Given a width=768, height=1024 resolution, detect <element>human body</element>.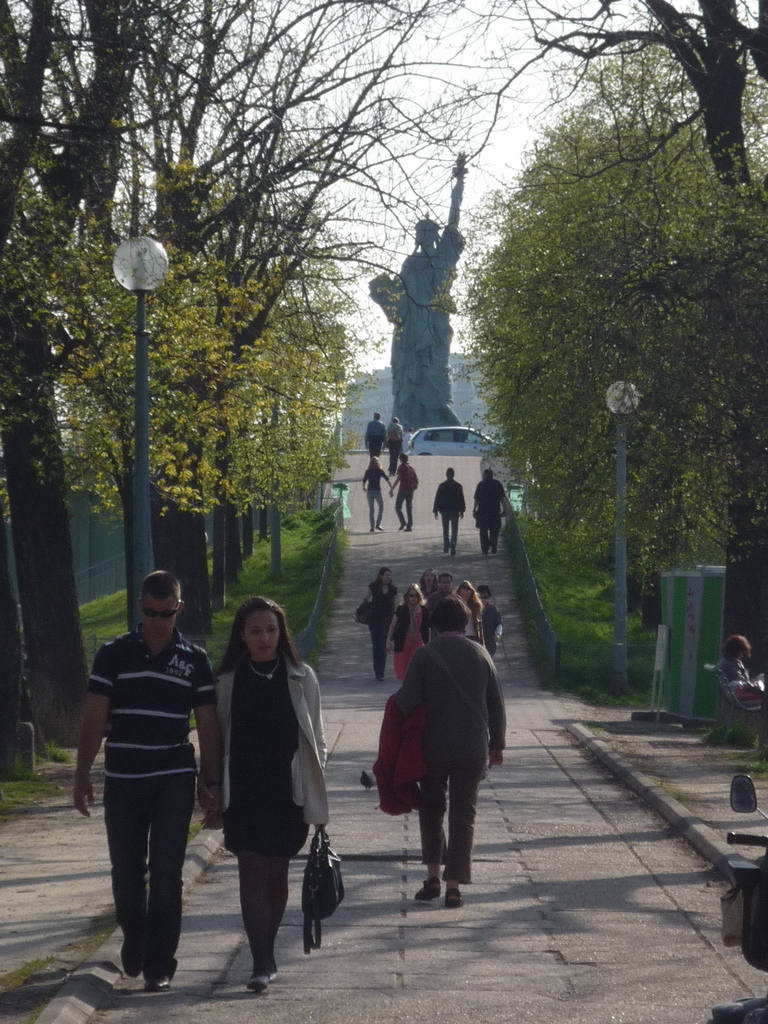
box(427, 467, 463, 552).
